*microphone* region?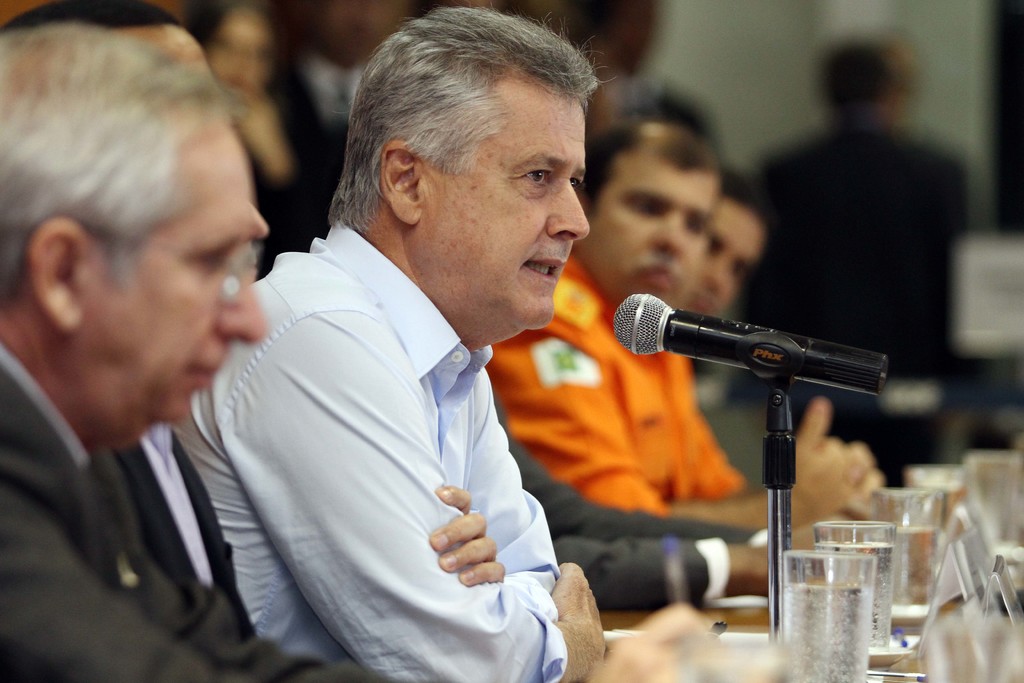
(605,290,890,383)
